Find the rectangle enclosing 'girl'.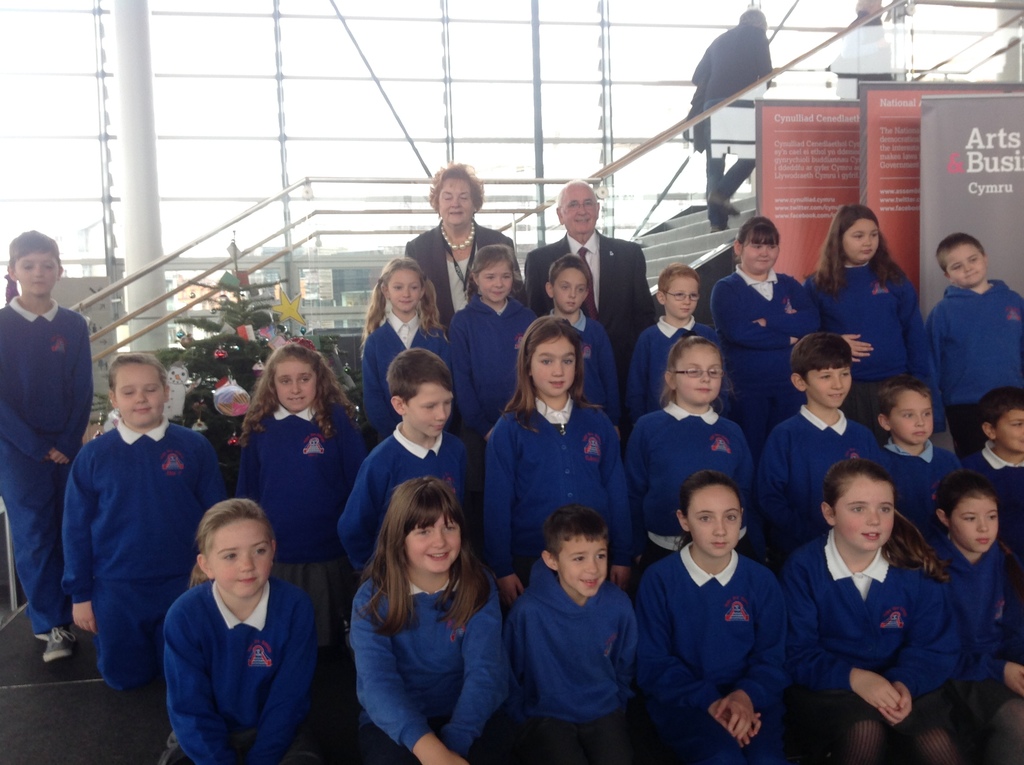
[362, 259, 459, 443].
